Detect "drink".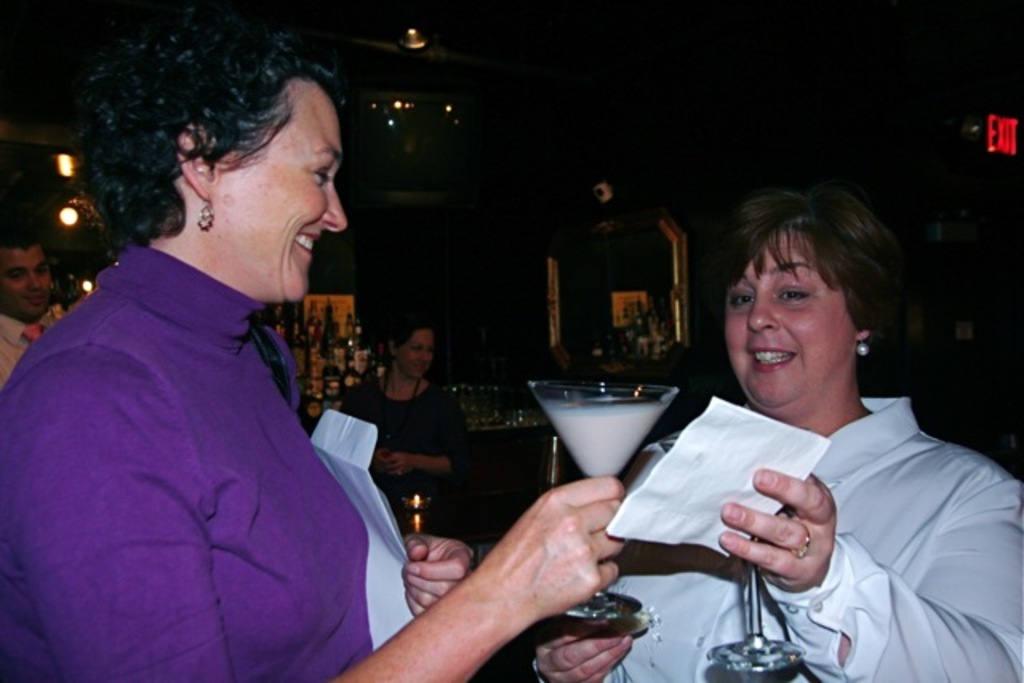
Detected at bbox=(520, 382, 688, 501).
